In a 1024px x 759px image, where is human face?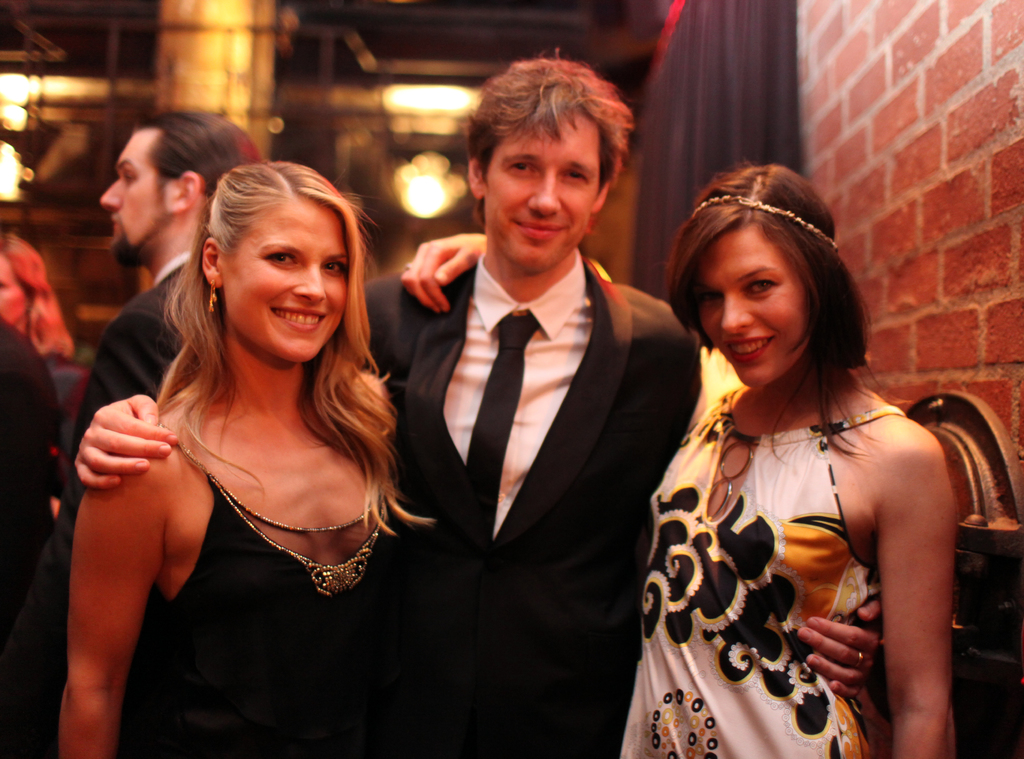
<box>691,227,817,385</box>.
